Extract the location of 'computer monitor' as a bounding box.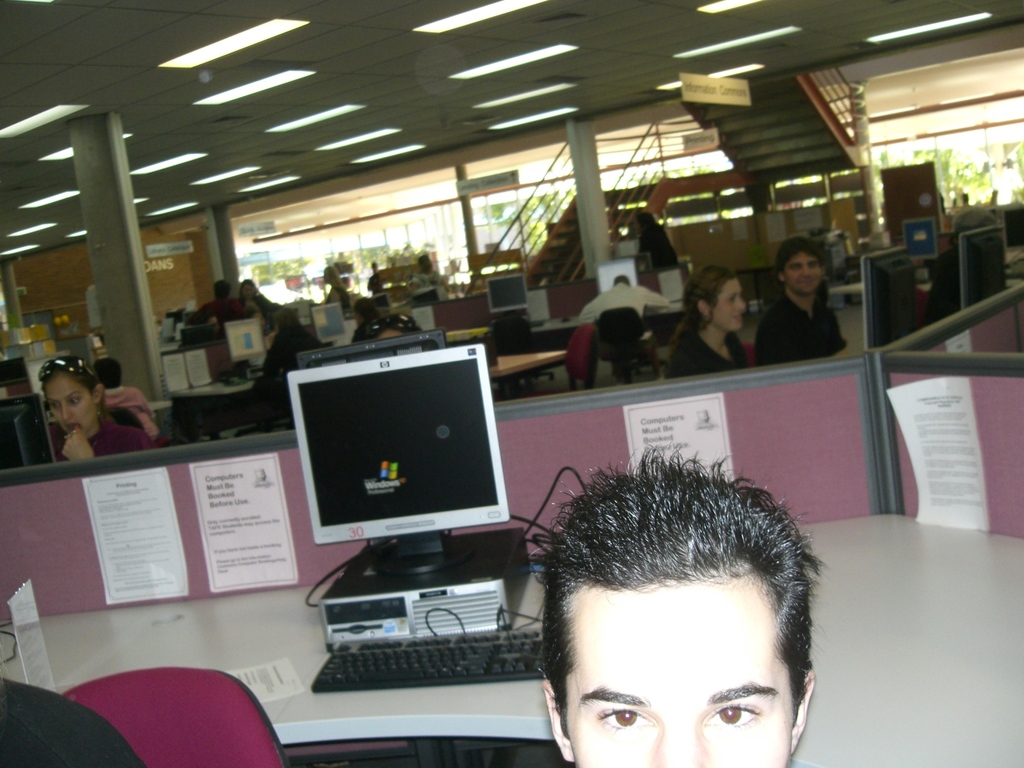
crop(225, 317, 268, 371).
